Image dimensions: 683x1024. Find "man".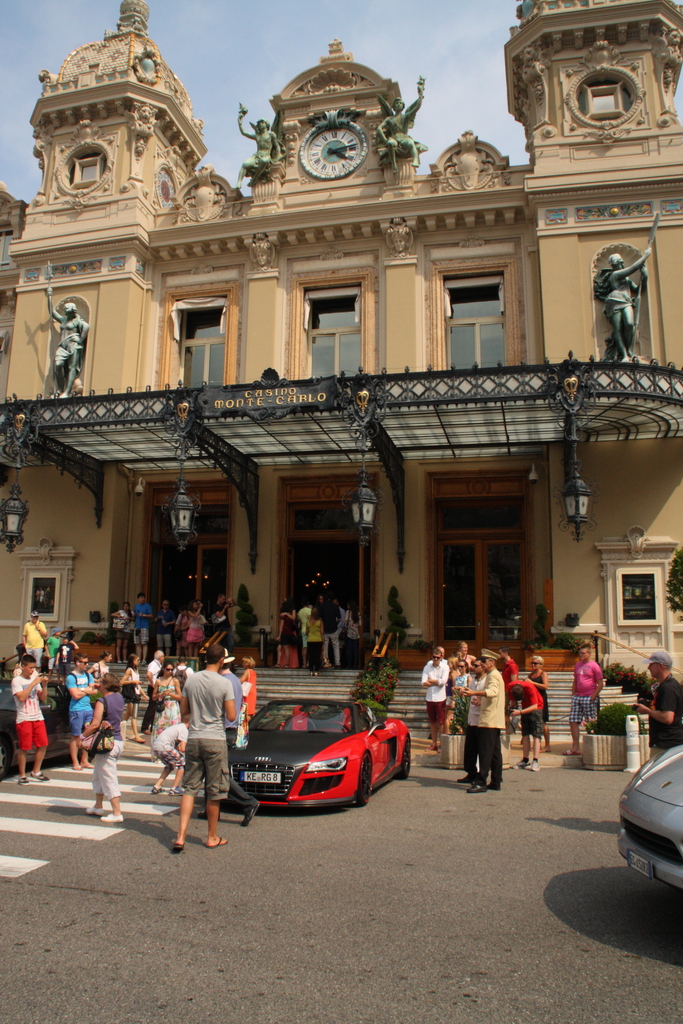
box=[634, 652, 680, 760].
